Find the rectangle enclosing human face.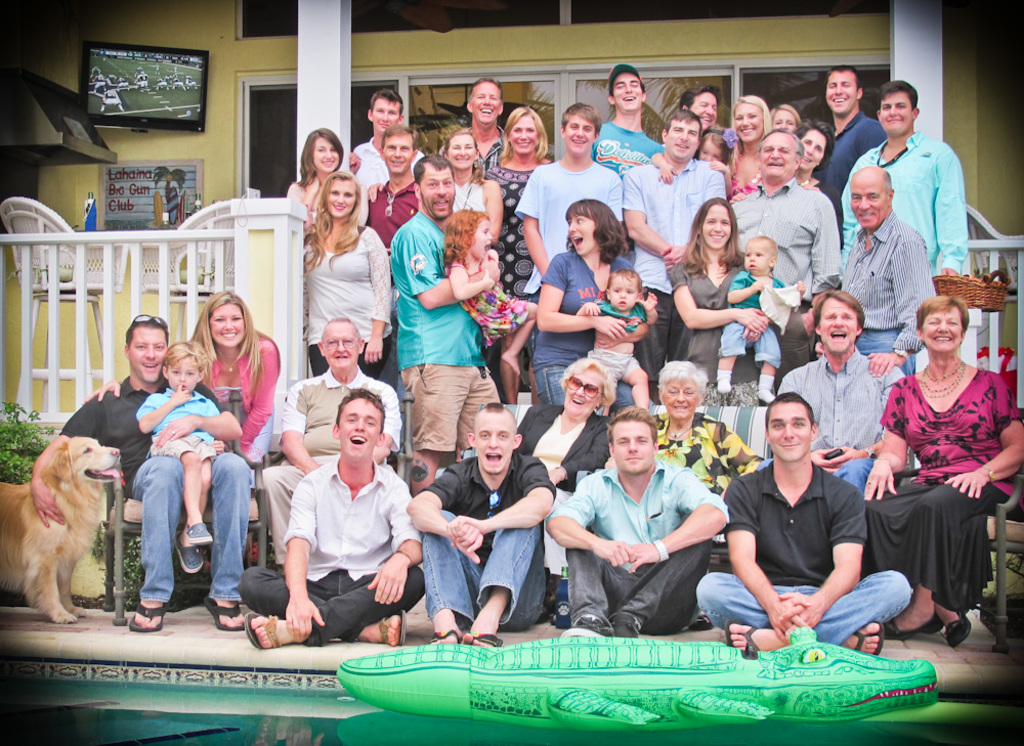
662/378/700/418.
